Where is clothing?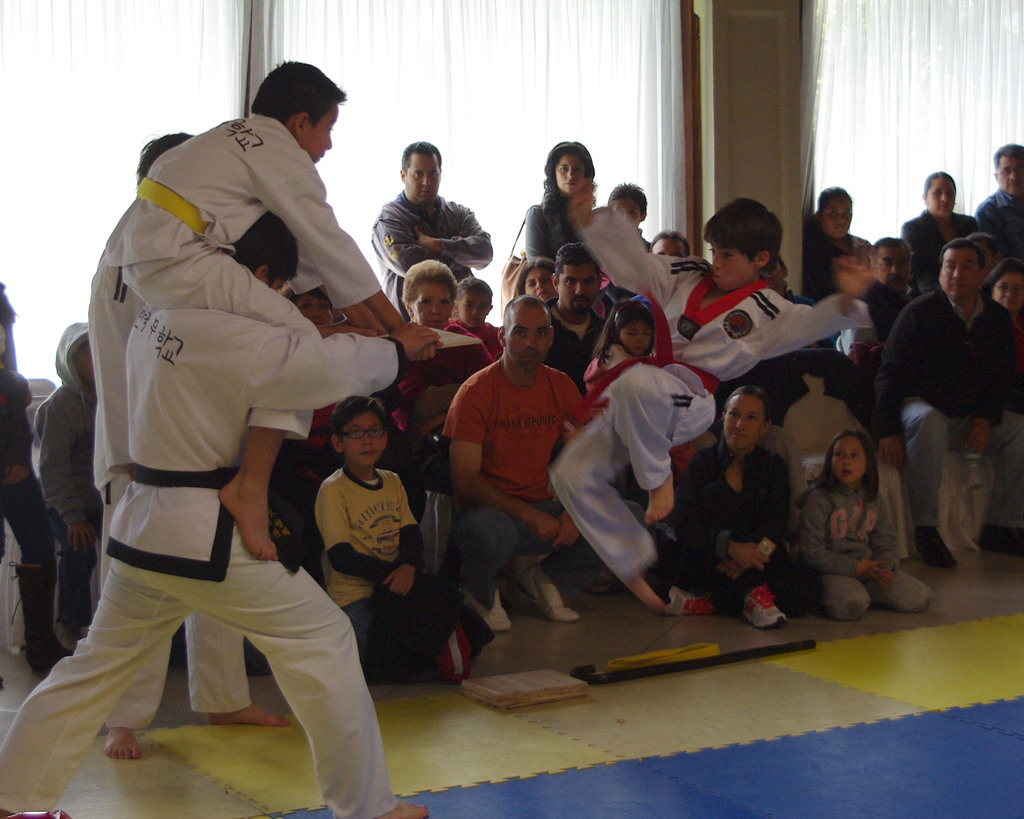
(809, 457, 911, 612).
